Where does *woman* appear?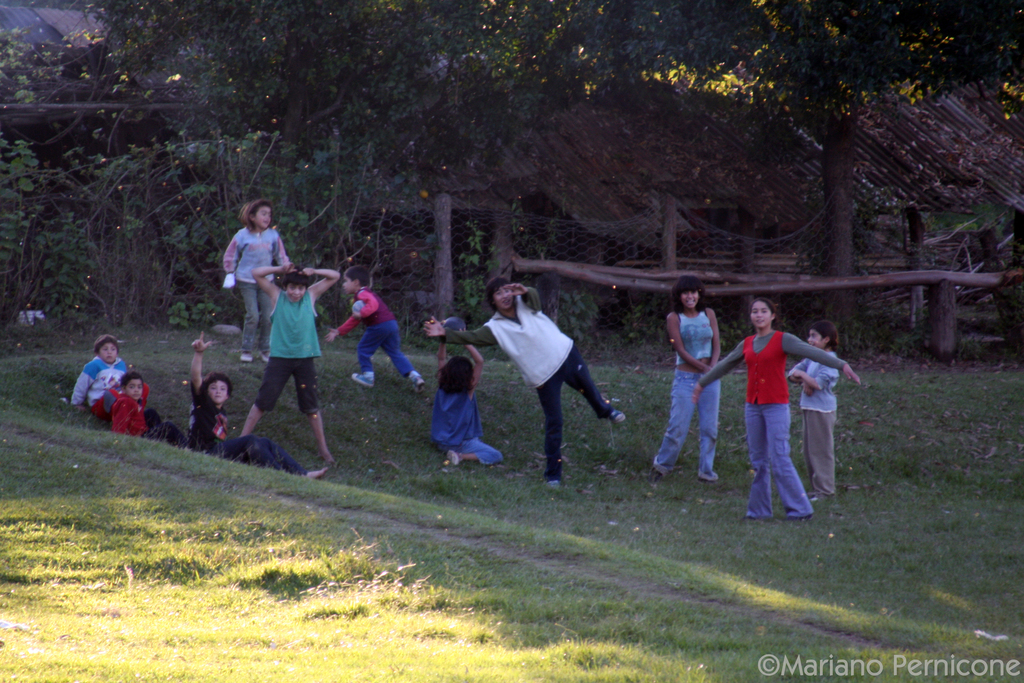
Appears at crop(667, 289, 751, 493).
